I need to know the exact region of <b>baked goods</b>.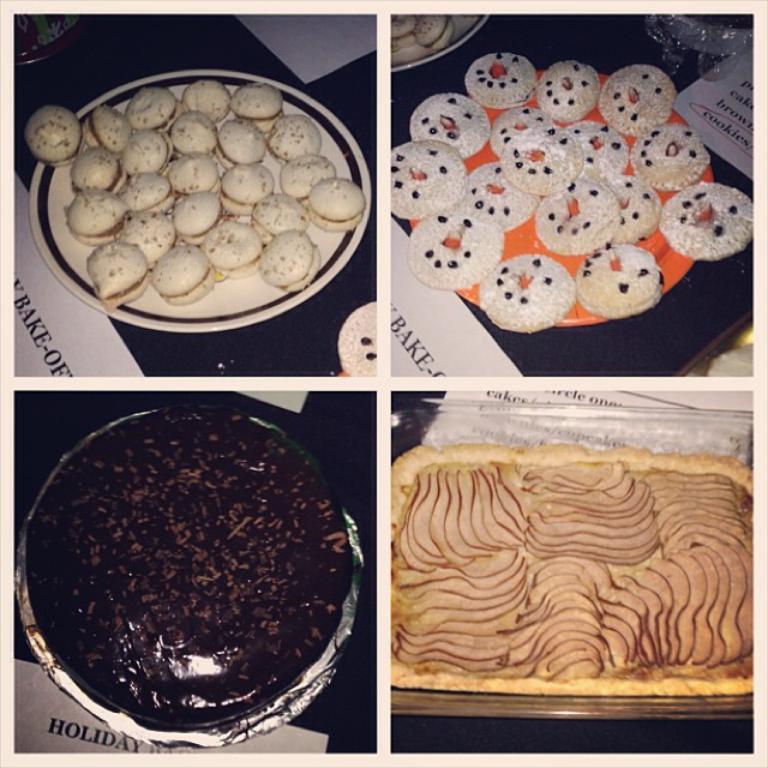
Region: 605, 182, 660, 239.
